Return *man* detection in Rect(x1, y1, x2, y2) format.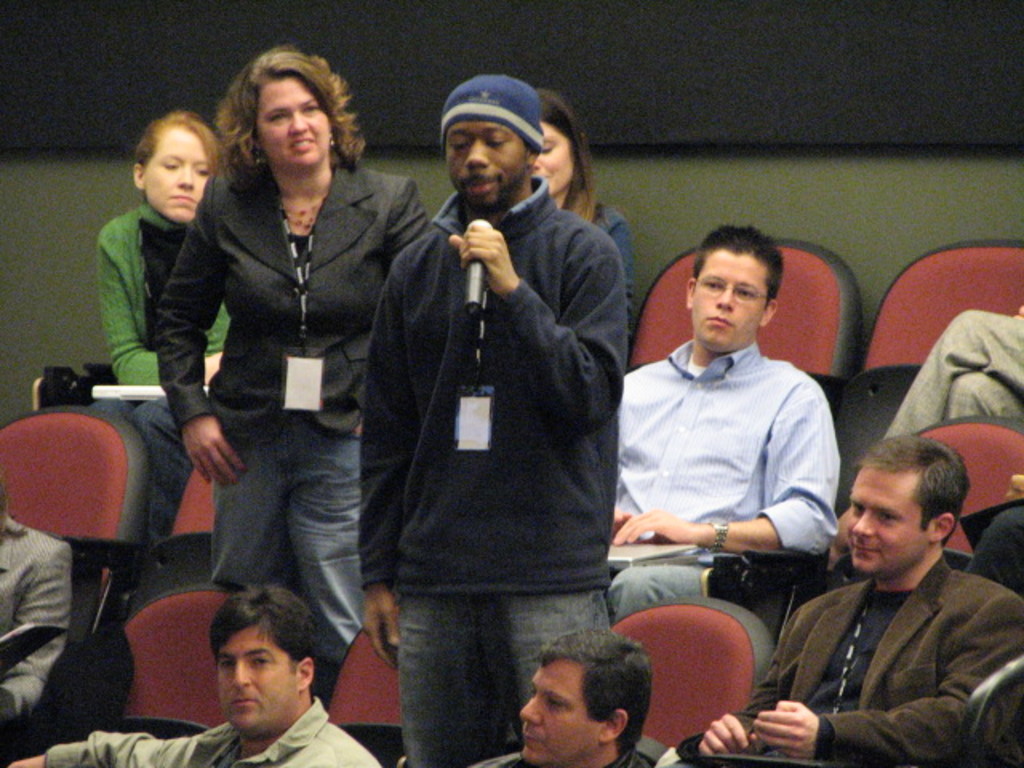
Rect(352, 74, 629, 766).
